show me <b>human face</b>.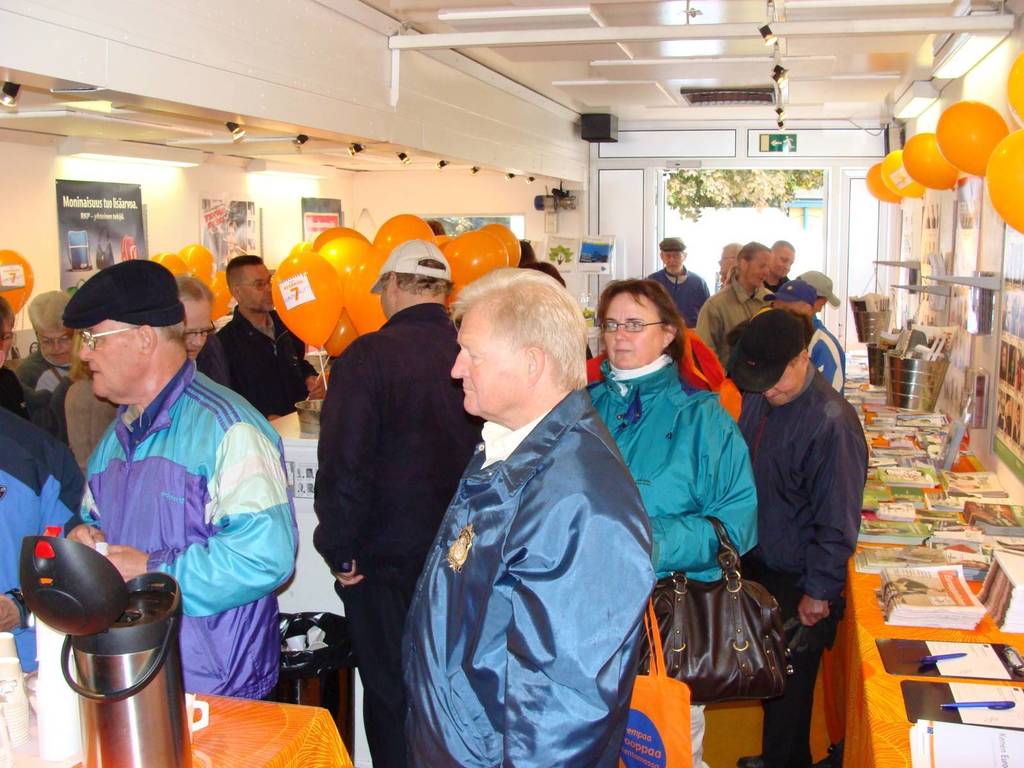
<b>human face</b> is here: (x1=451, y1=312, x2=525, y2=419).
